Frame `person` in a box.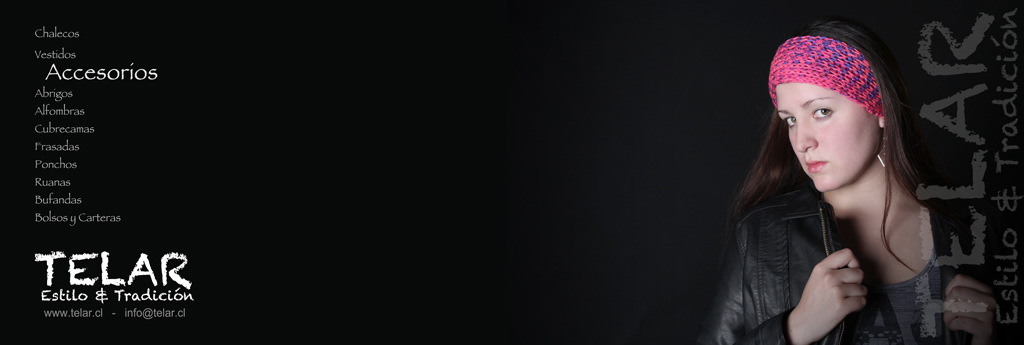
locate(704, 20, 947, 344).
